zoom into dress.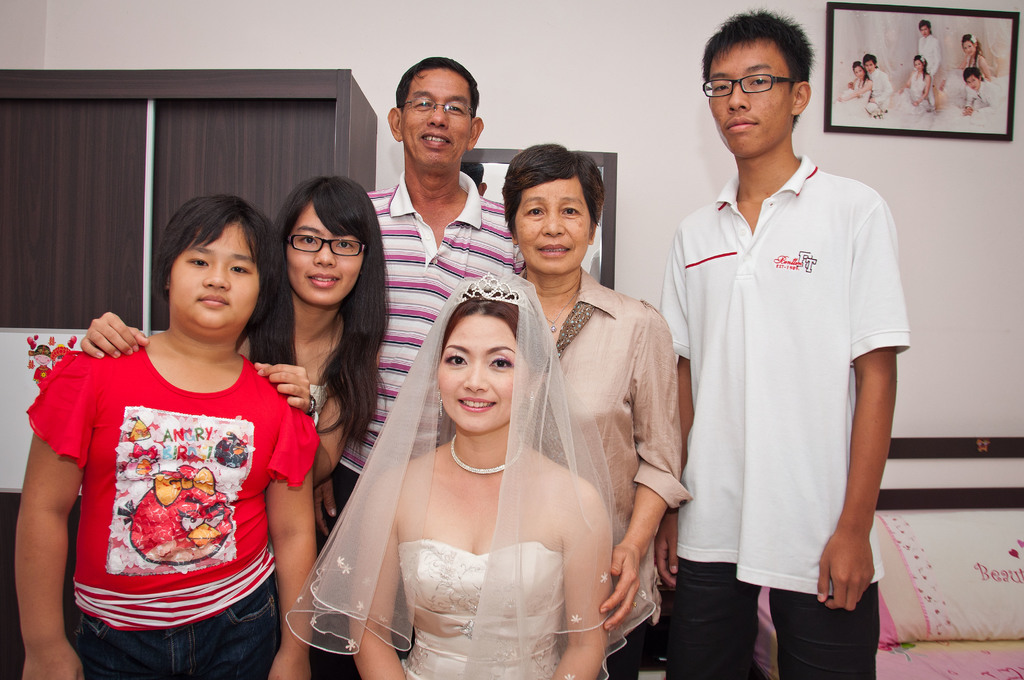
Zoom target: (400,540,563,679).
